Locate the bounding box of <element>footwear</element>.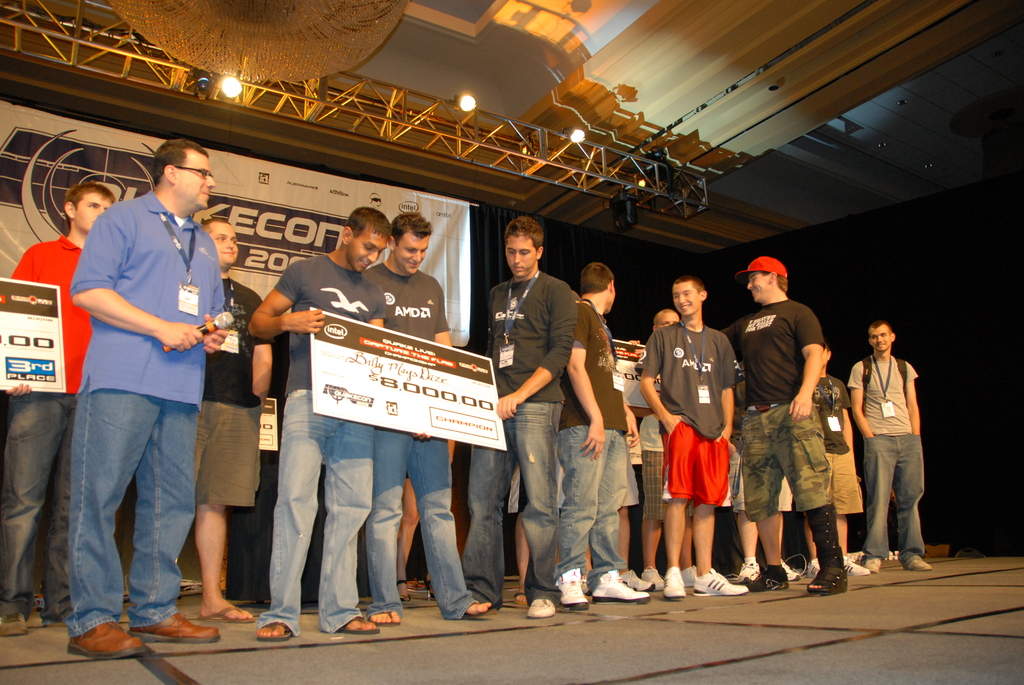
Bounding box: box=[737, 560, 761, 582].
